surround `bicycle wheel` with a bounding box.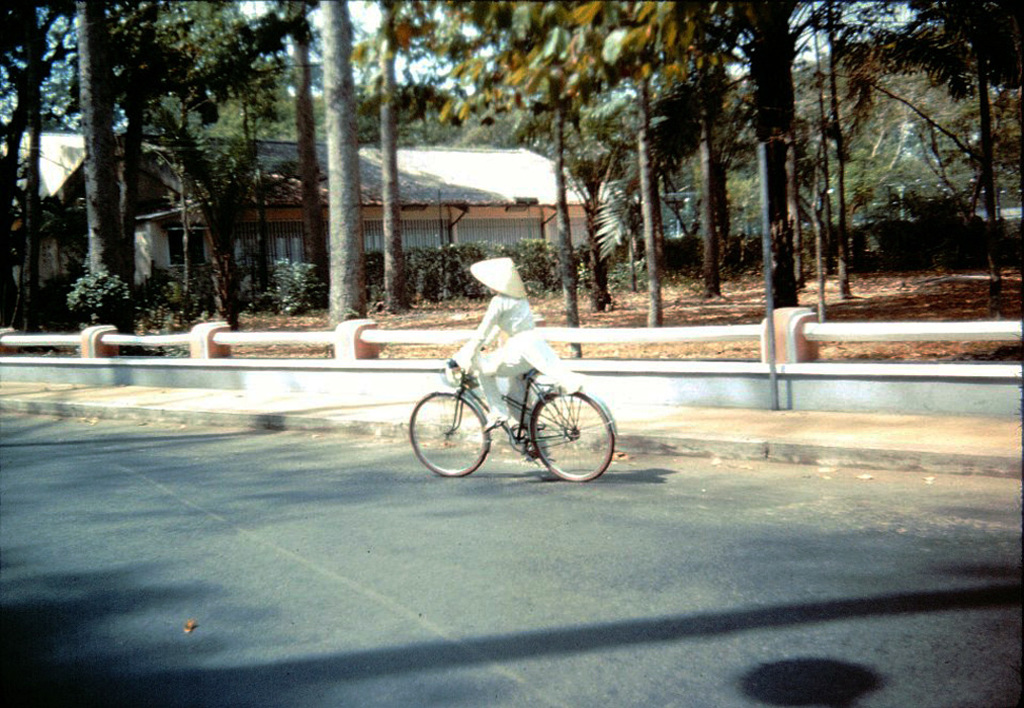
left=529, top=387, right=618, bottom=484.
